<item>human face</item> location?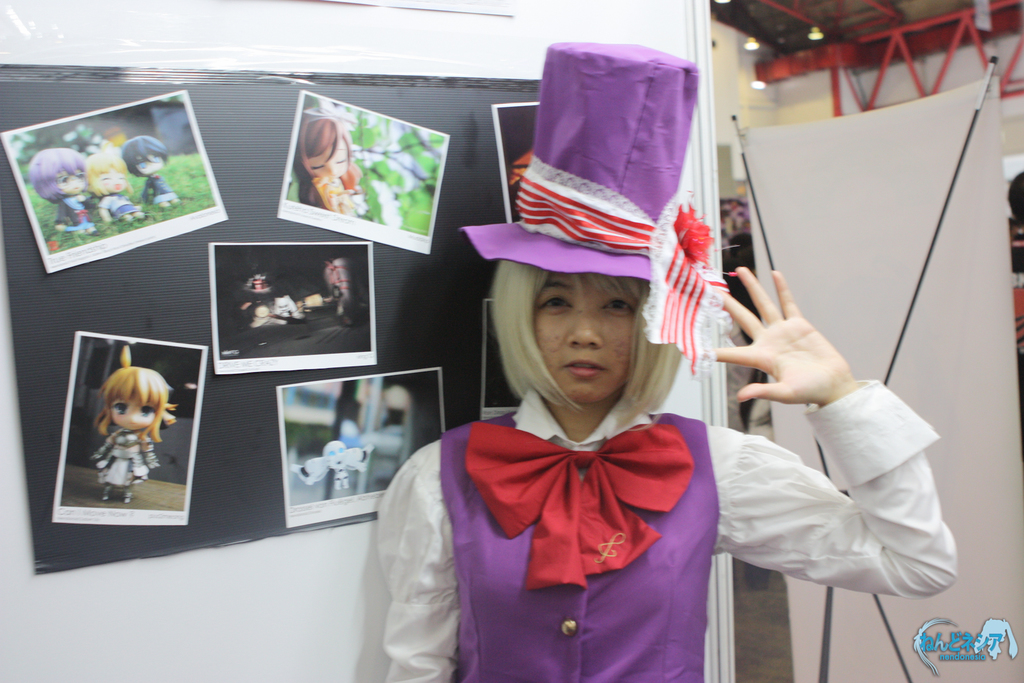
locate(529, 264, 647, 403)
